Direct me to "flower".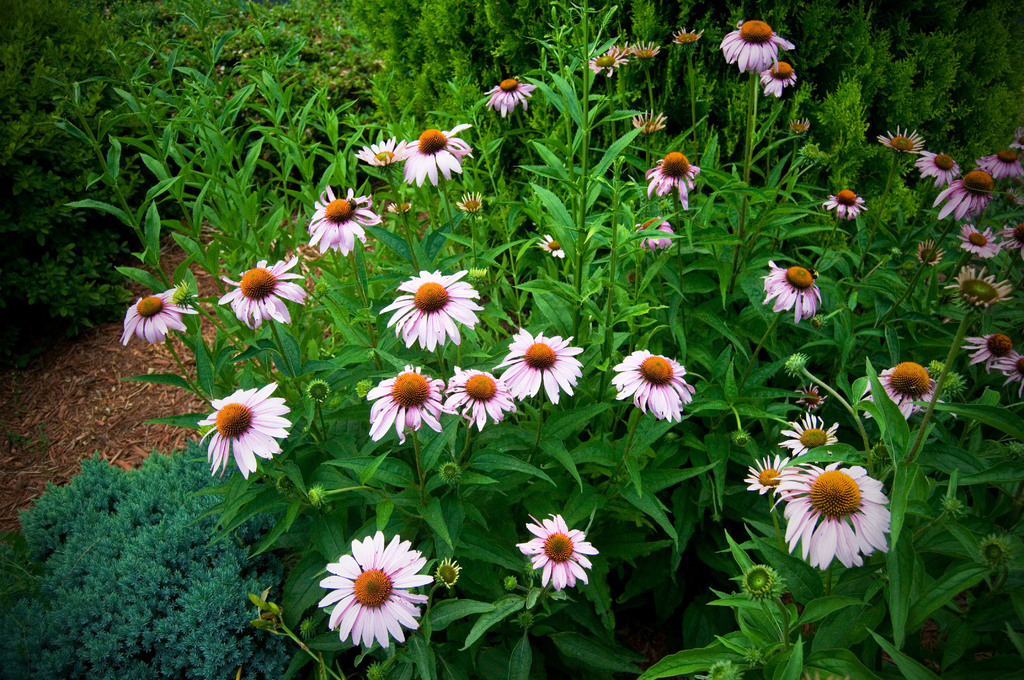
Direction: rect(379, 266, 483, 353).
